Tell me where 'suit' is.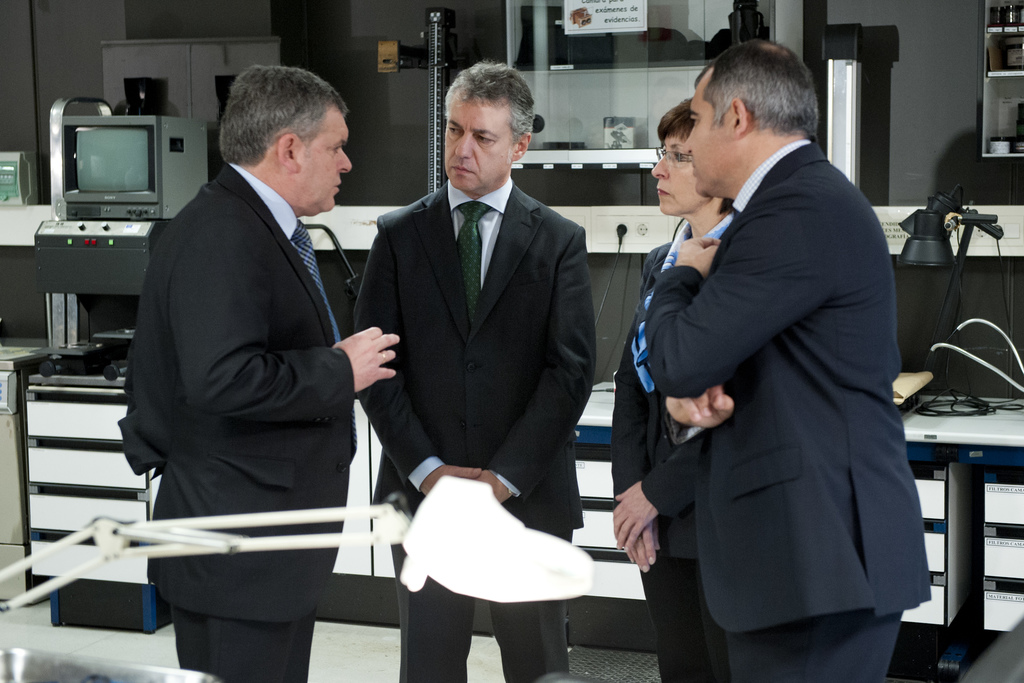
'suit' is at [left=652, top=72, right=964, bottom=670].
